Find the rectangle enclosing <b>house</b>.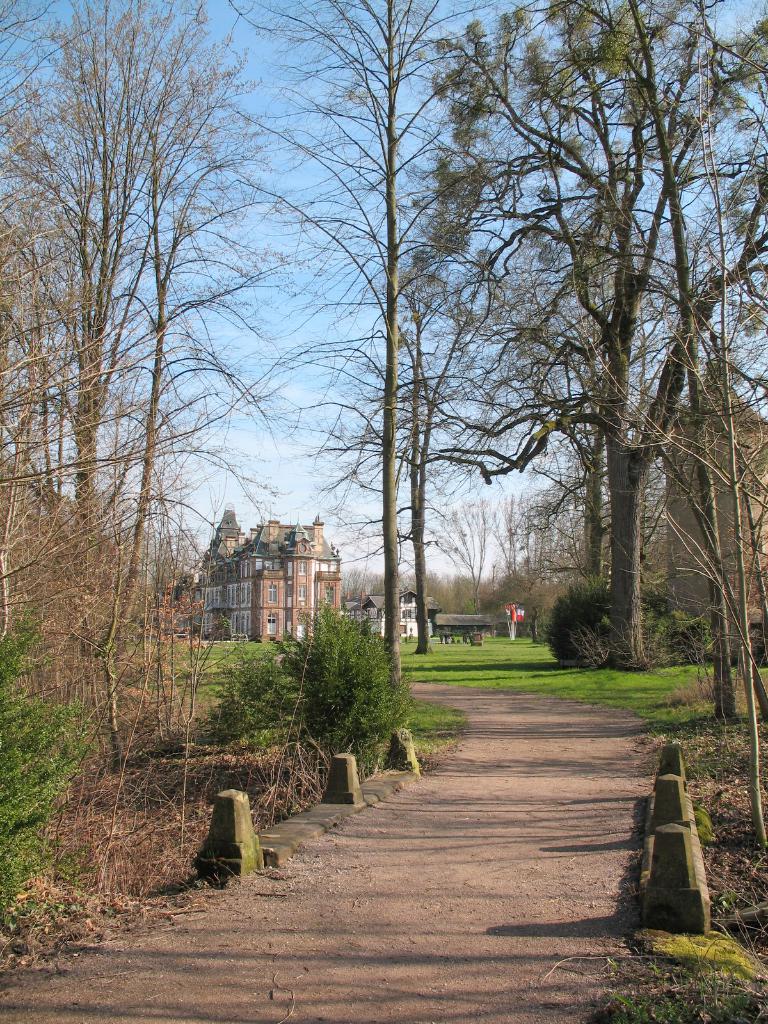
{"x1": 194, "y1": 509, "x2": 344, "y2": 647}.
